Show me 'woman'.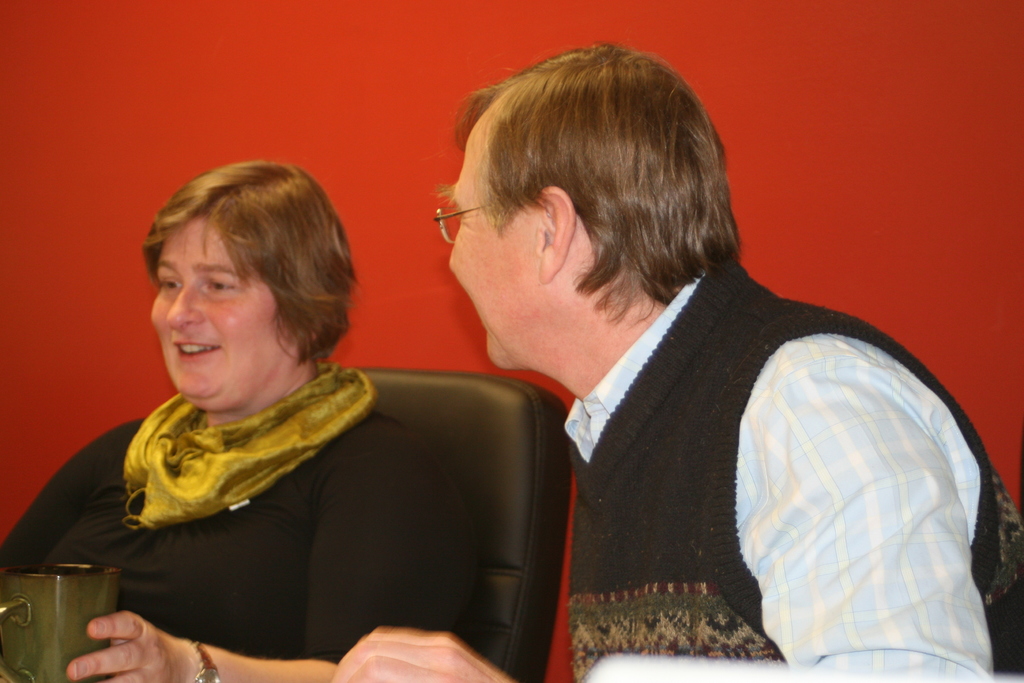
'woman' is here: 80 177 426 658.
